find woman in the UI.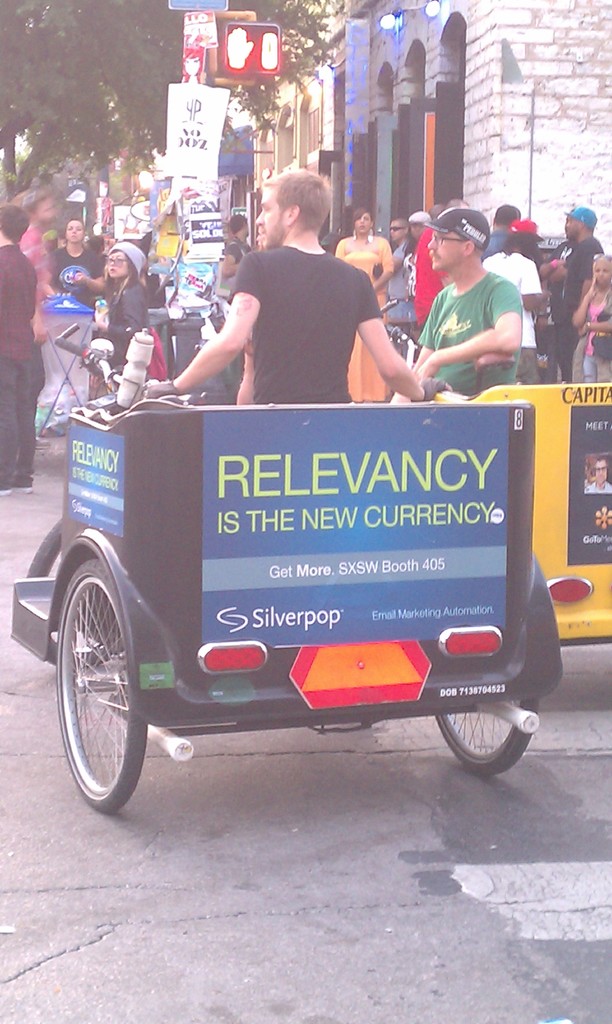
UI element at [562,250,611,389].
